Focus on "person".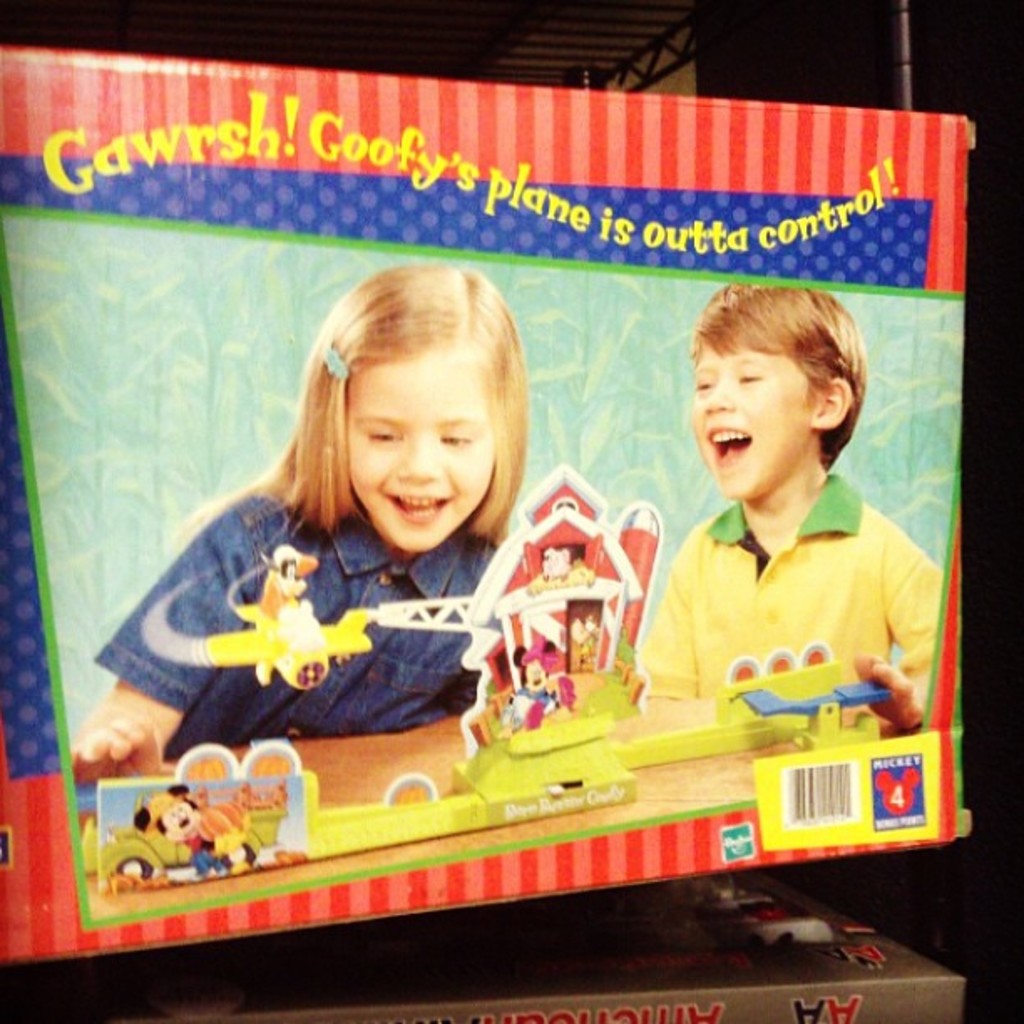
Focused at left=637, top=273, right=952, bottom=733.
